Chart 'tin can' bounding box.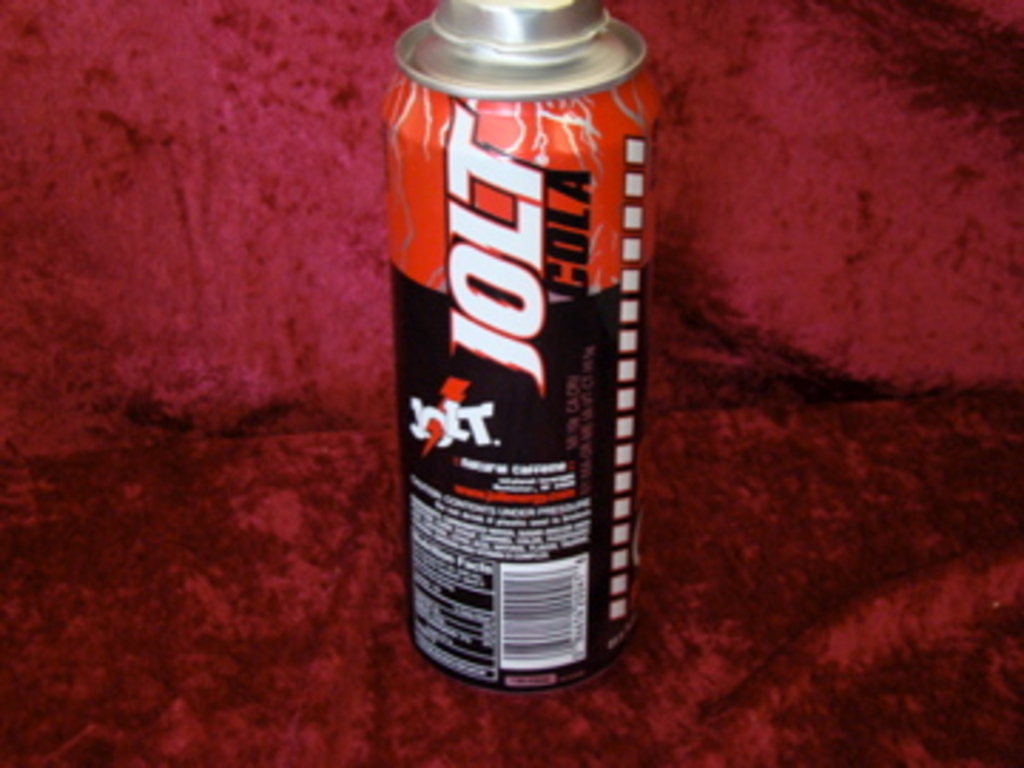
Charted: detection(381, 0, 660, 697).
